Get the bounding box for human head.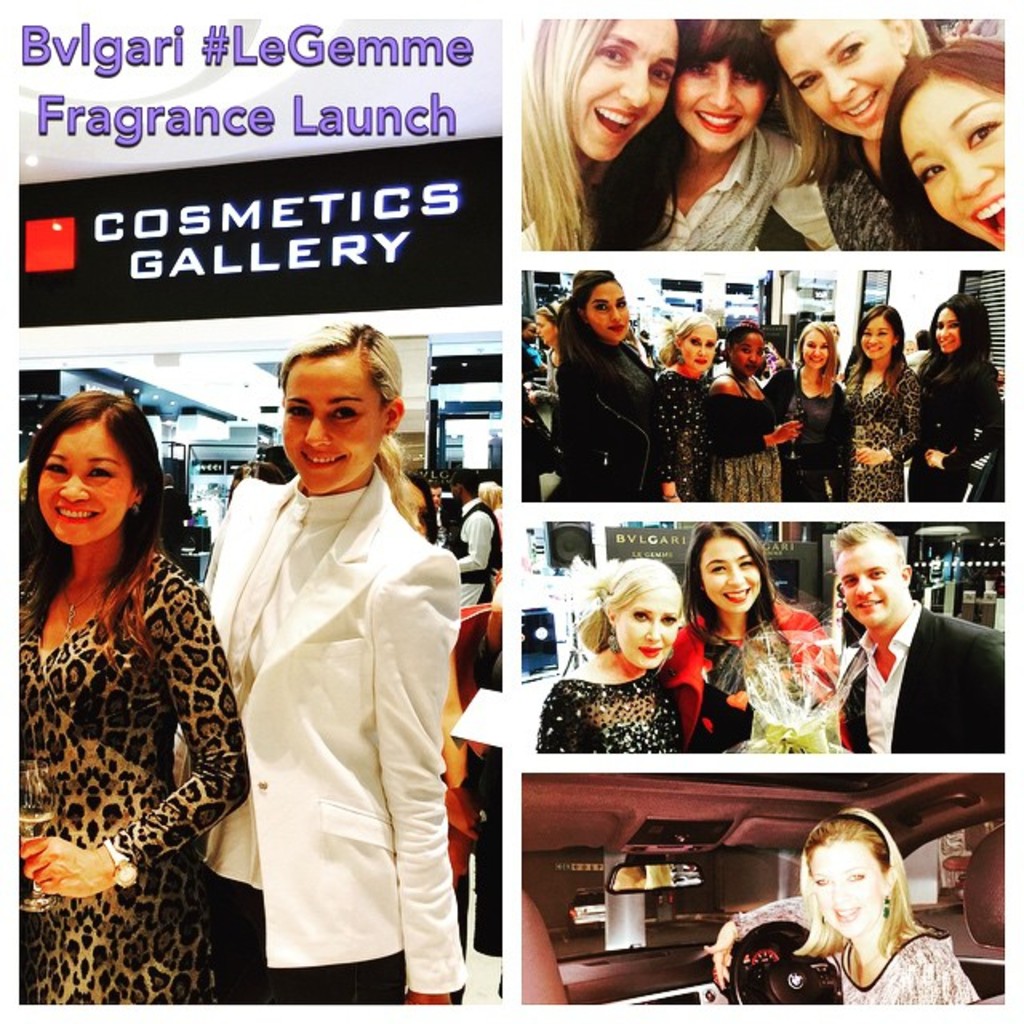
(x1=795, y1=320, x2=835, y2=366).
